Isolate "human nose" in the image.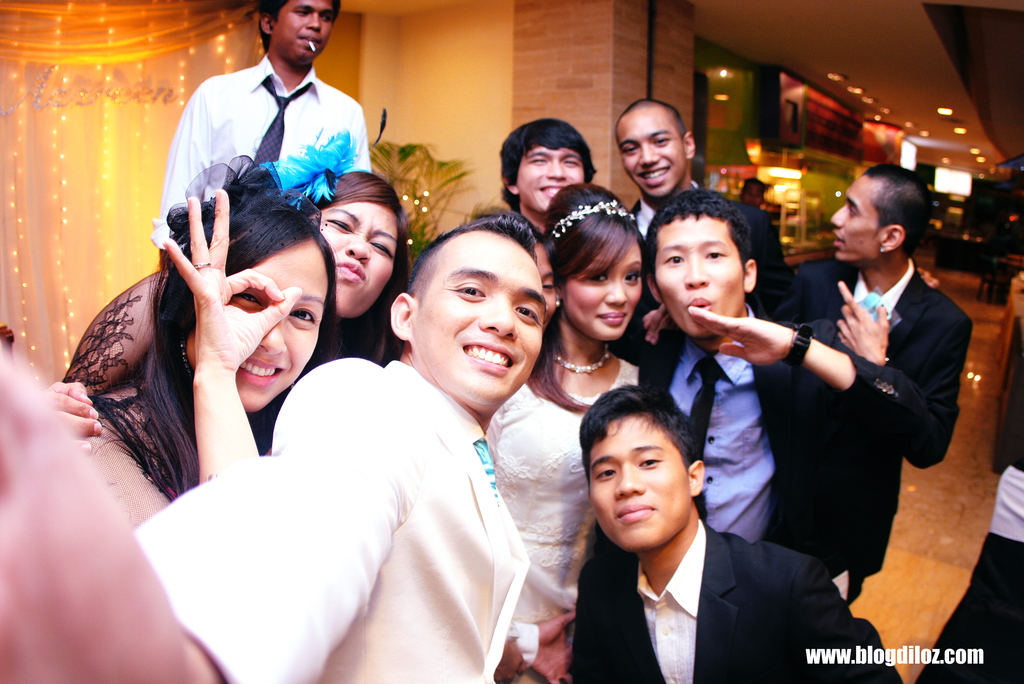
Isolated region: (830,204,850,226).
